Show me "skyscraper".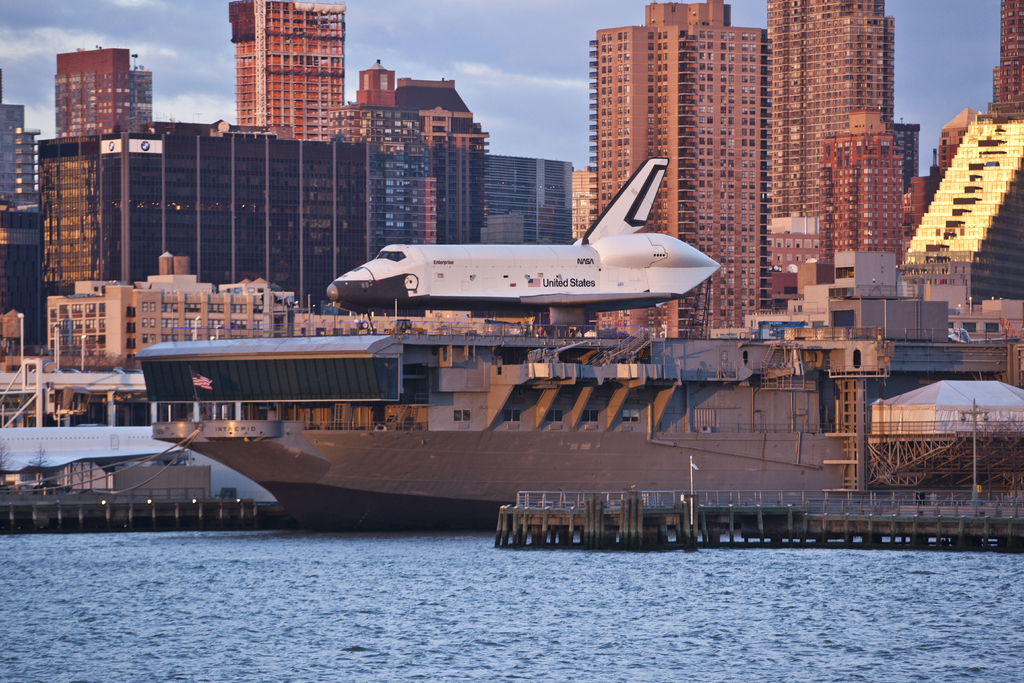
"skyscraper" is here: 769,0,893,214.
